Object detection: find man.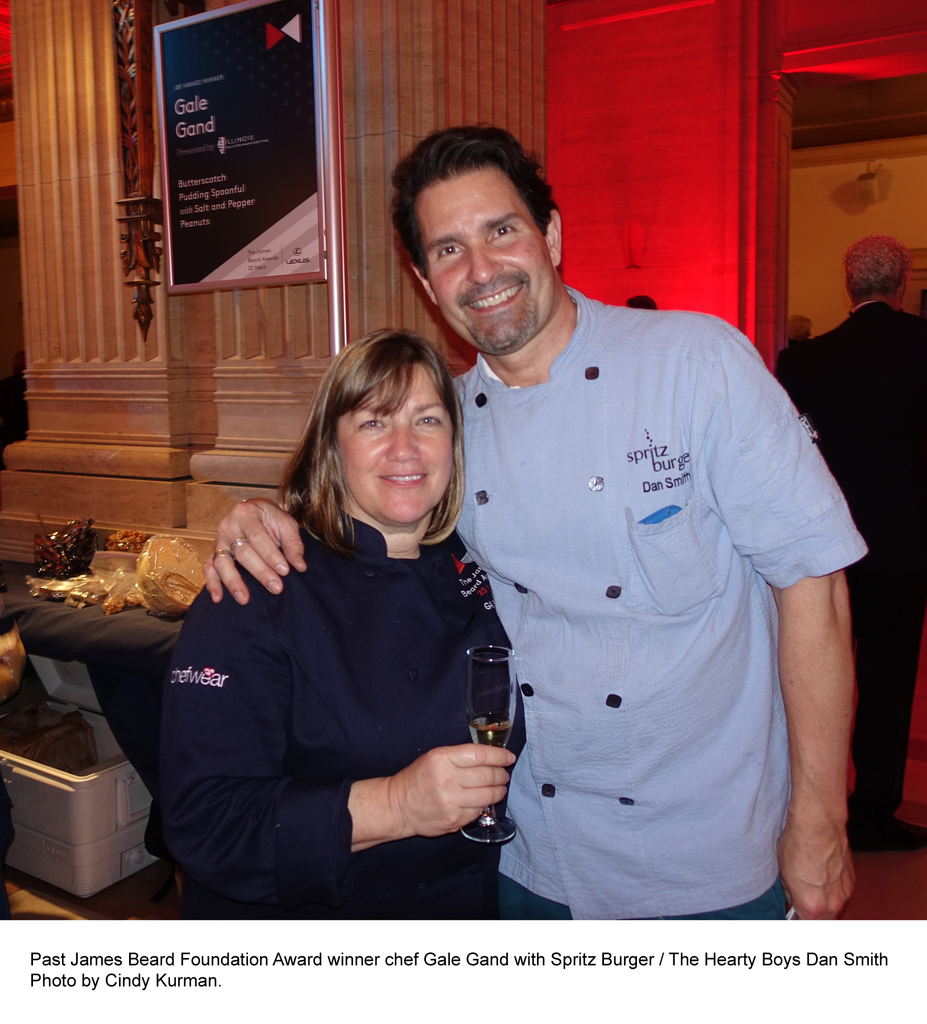
bbox(771, 232, 926, 849).
